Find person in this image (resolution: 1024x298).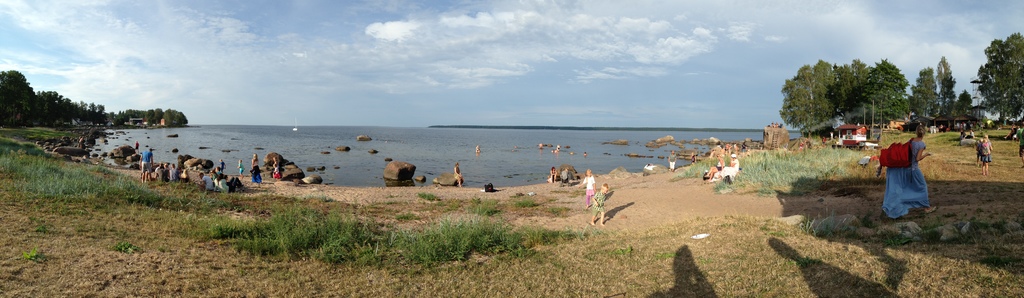
<region>510, 143, 521, 148</region>.
